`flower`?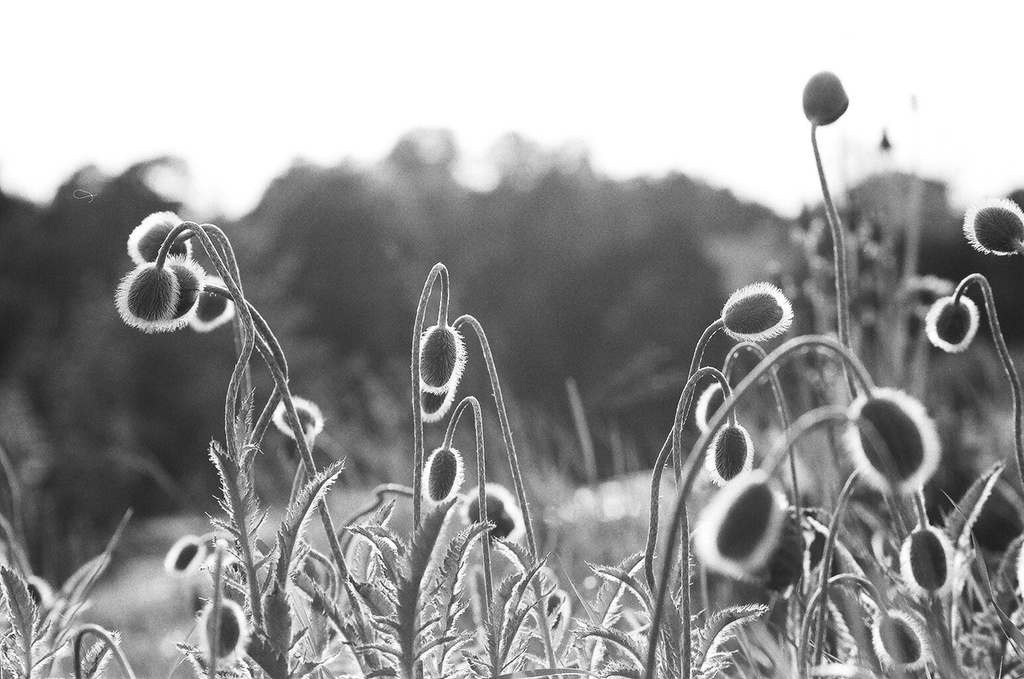
[left=116, top=256, right=176, bottom=332]
